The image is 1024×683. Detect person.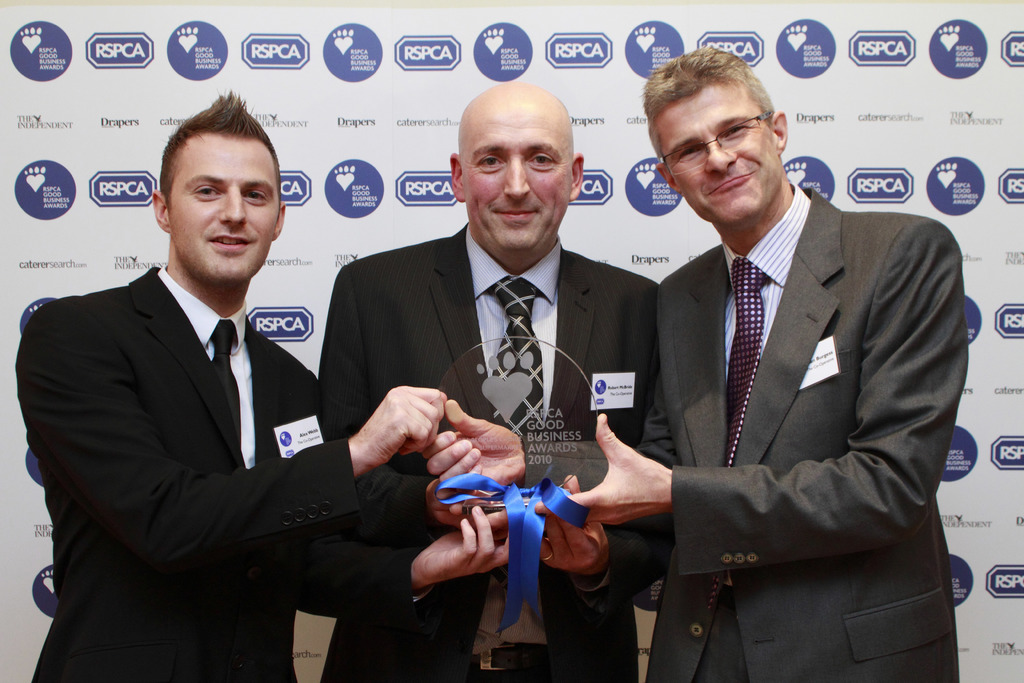
Detection: 561,42,973,682.
